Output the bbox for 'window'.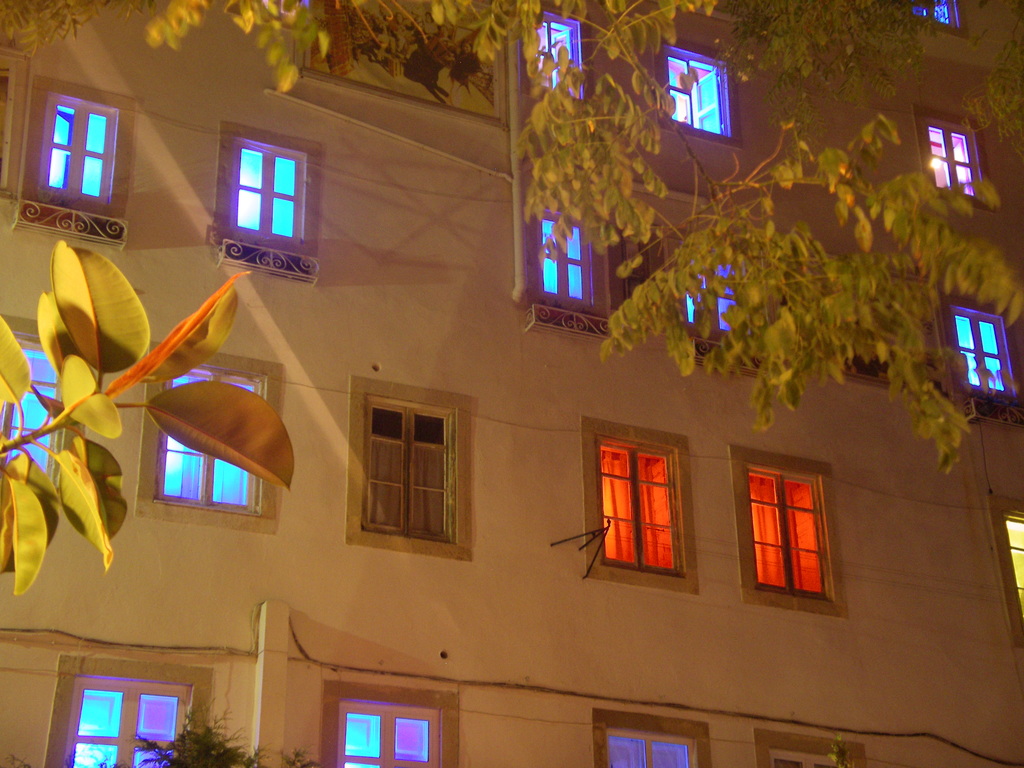
910 0 968 35.
